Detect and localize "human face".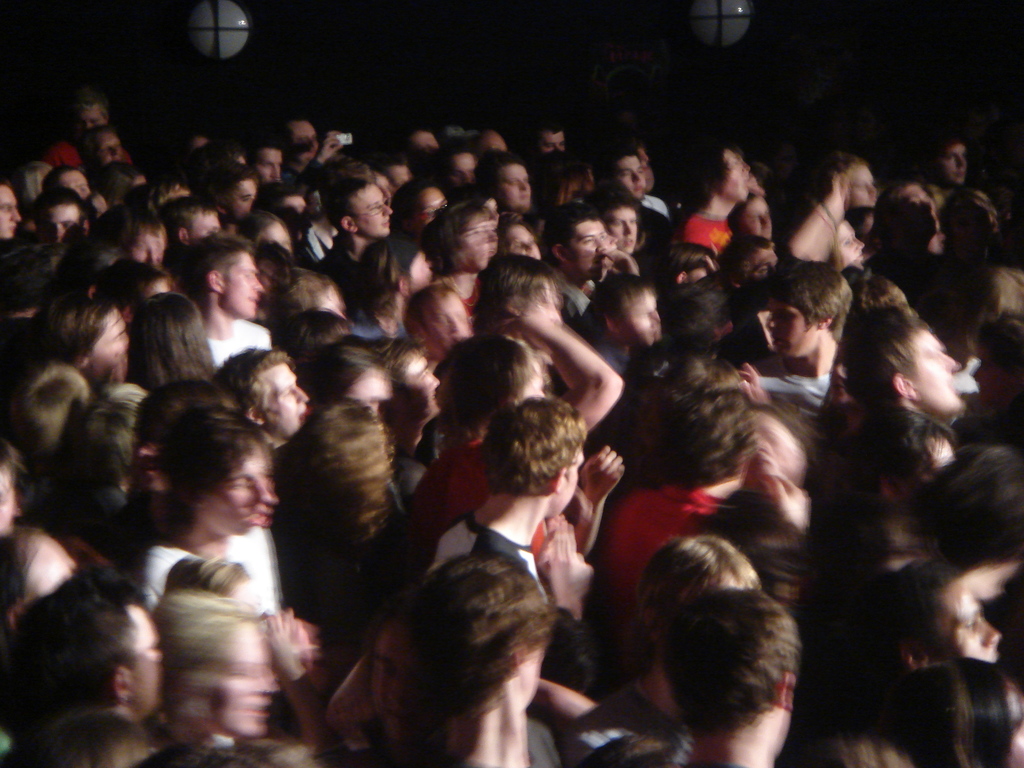
Localized at (x1=127, y1=212, x2=179, y2=276).
